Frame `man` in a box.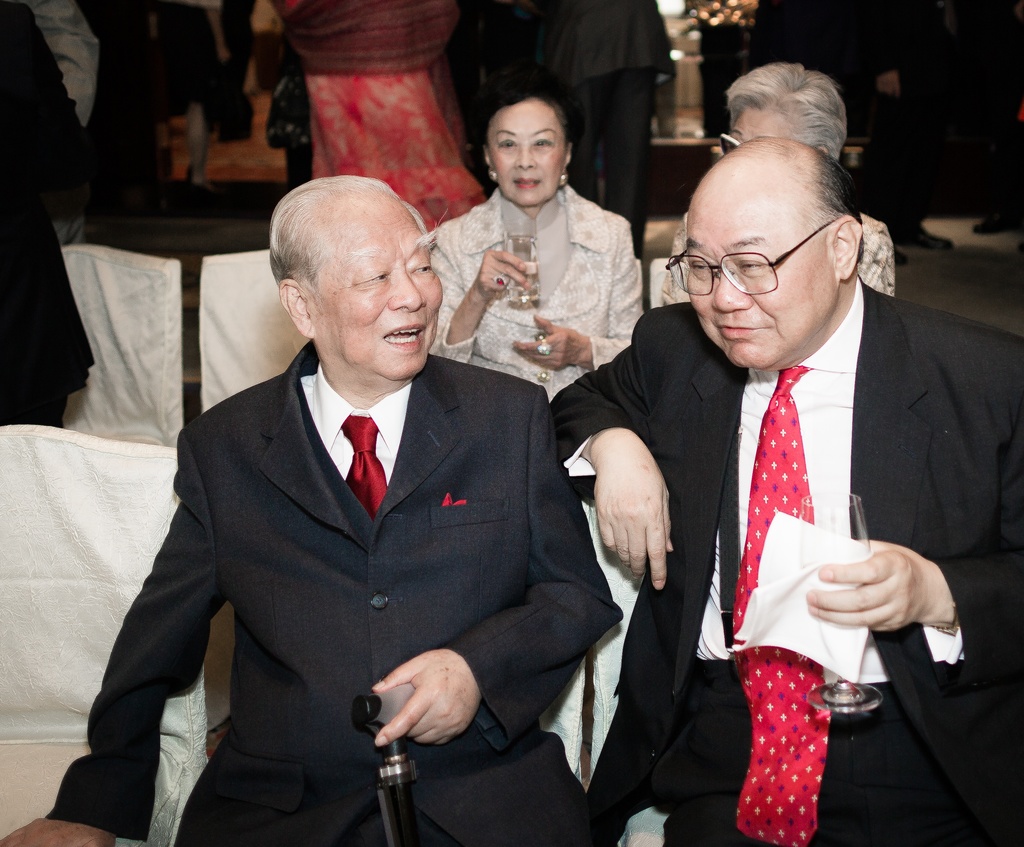
[551,131,1023,846].
